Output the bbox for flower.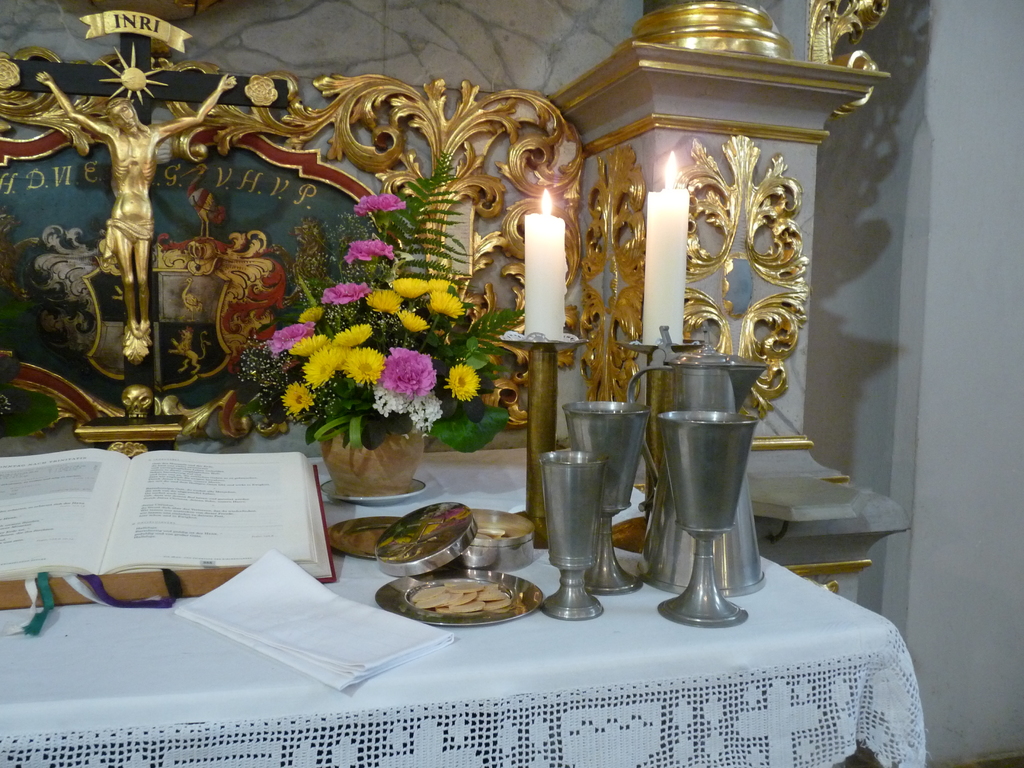
(x1=319, y1=280, x2=364, y2=312).
